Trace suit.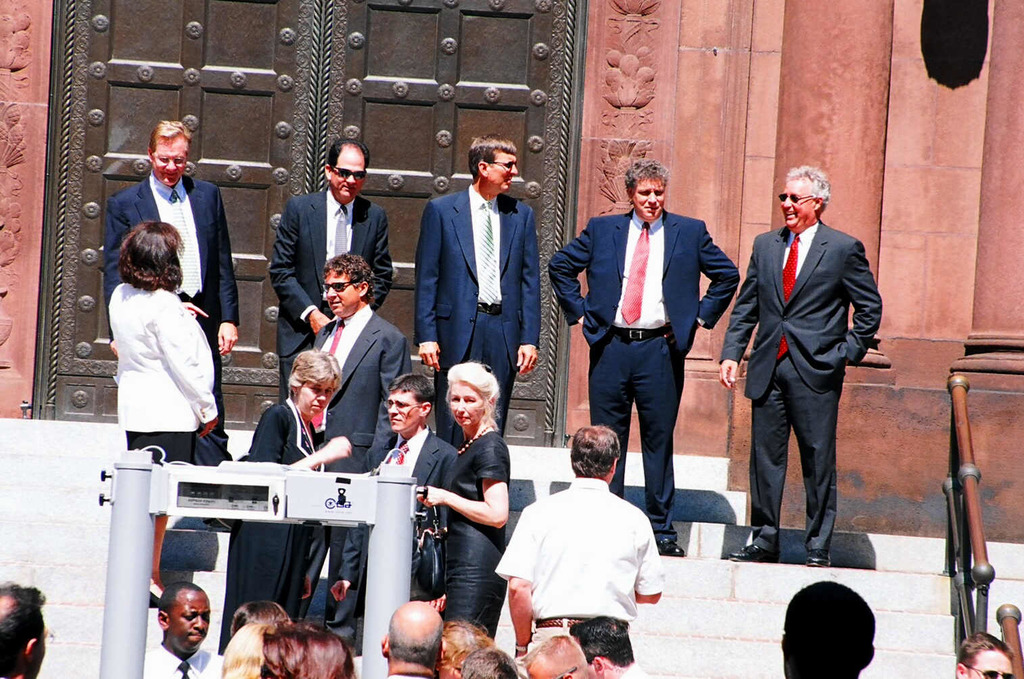
Traced to Rect(270, 187, 392, 404).
